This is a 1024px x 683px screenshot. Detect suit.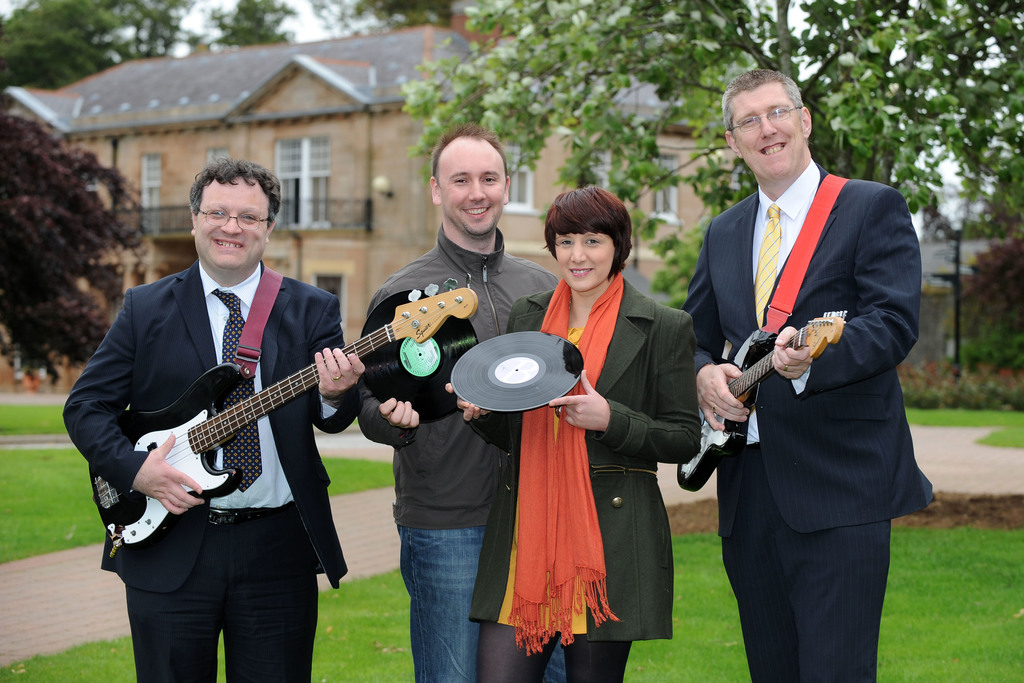
454 269 709 638.
